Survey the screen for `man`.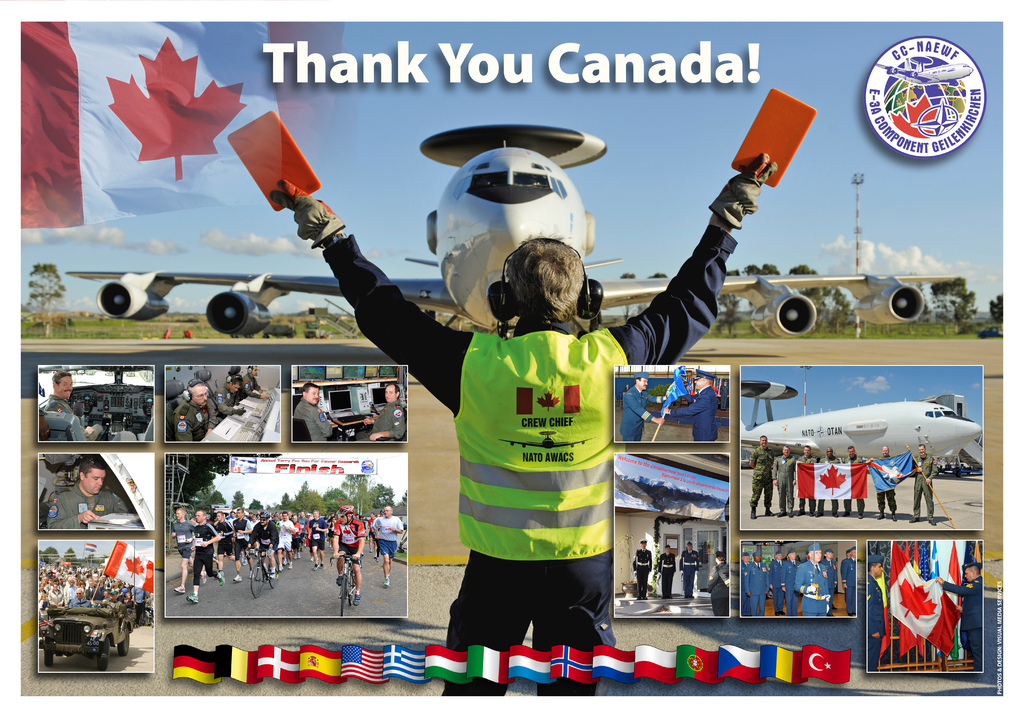
Survey found: BBox(664, 367, 717, 438).
